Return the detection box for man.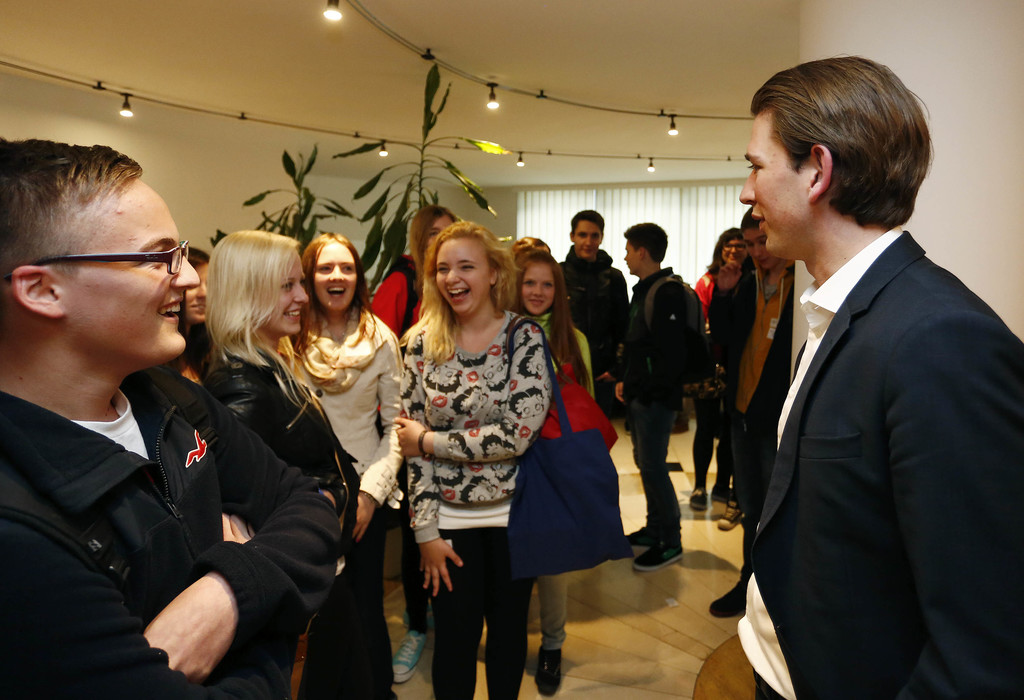
region(609, 219, 701, 578).
